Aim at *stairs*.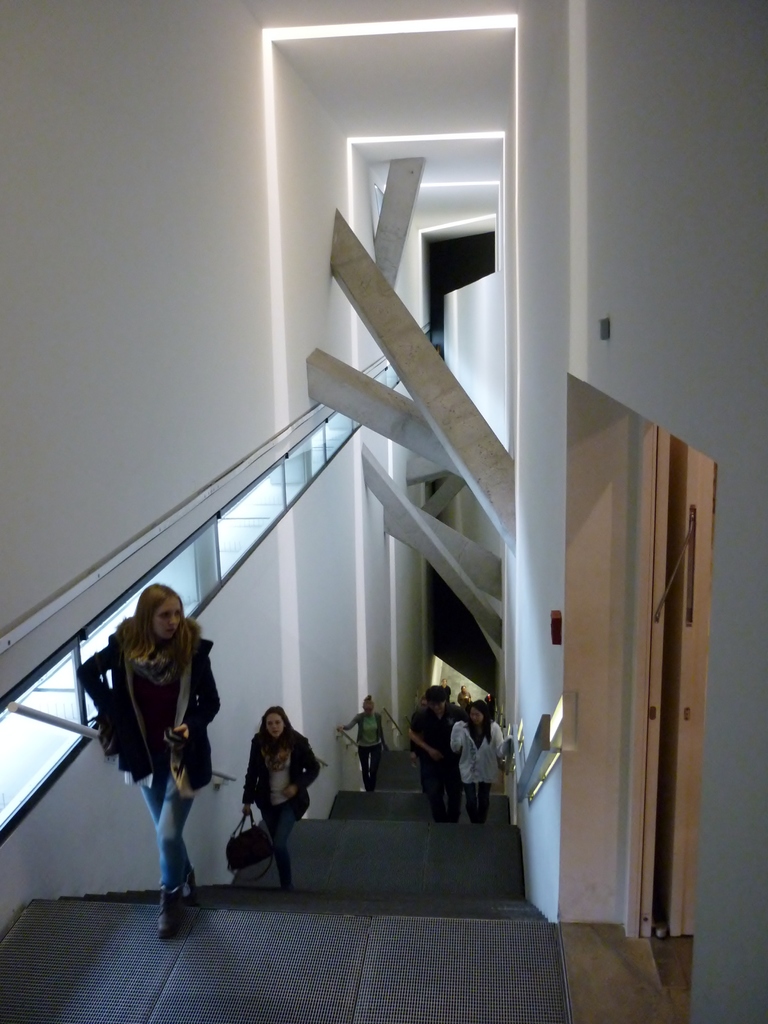
Aimed at l=0, t=738, r=575, b=1023.
